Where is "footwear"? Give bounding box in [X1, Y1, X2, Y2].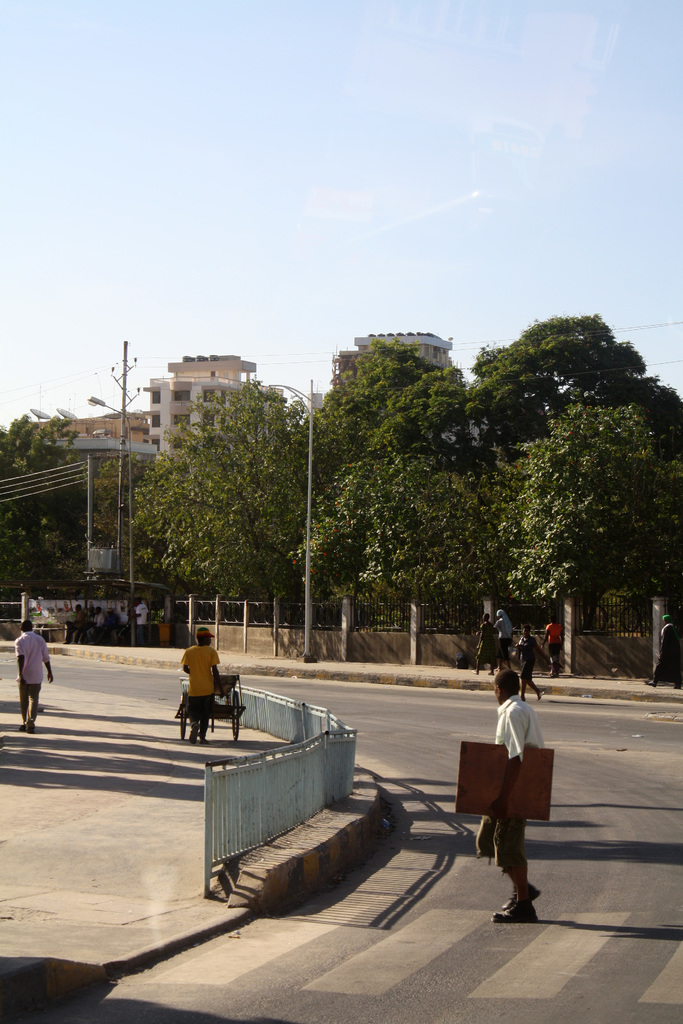
[500, 884, 541, 909].
